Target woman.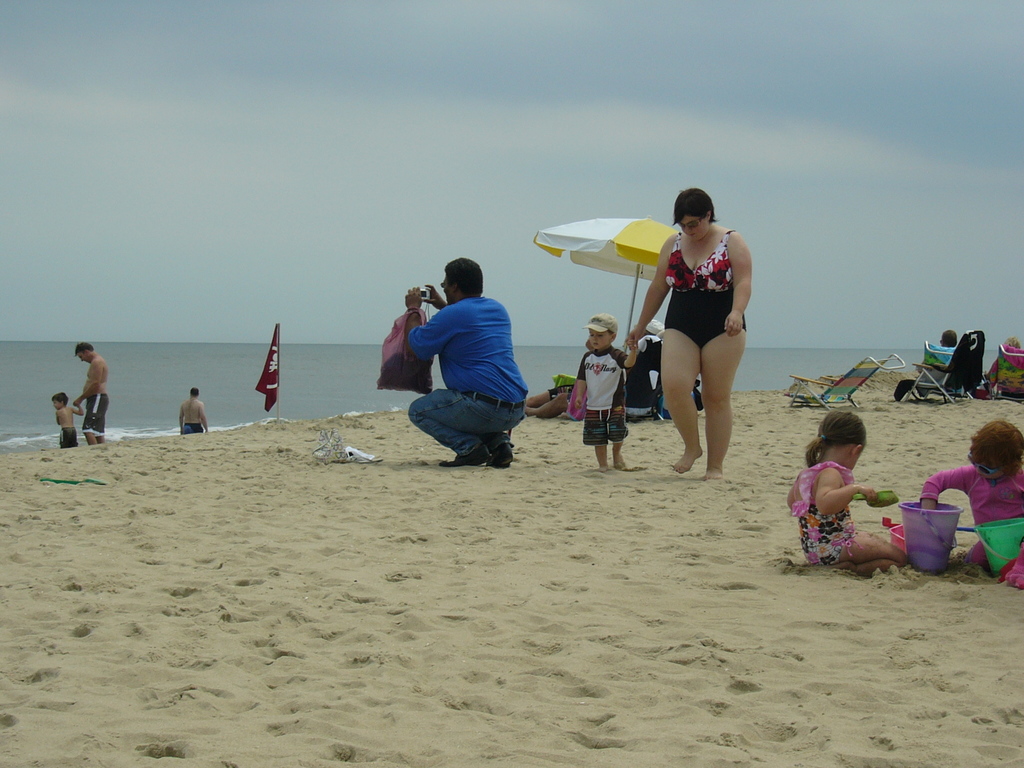
Target region: bbox=(636, 183, 755, 477).
